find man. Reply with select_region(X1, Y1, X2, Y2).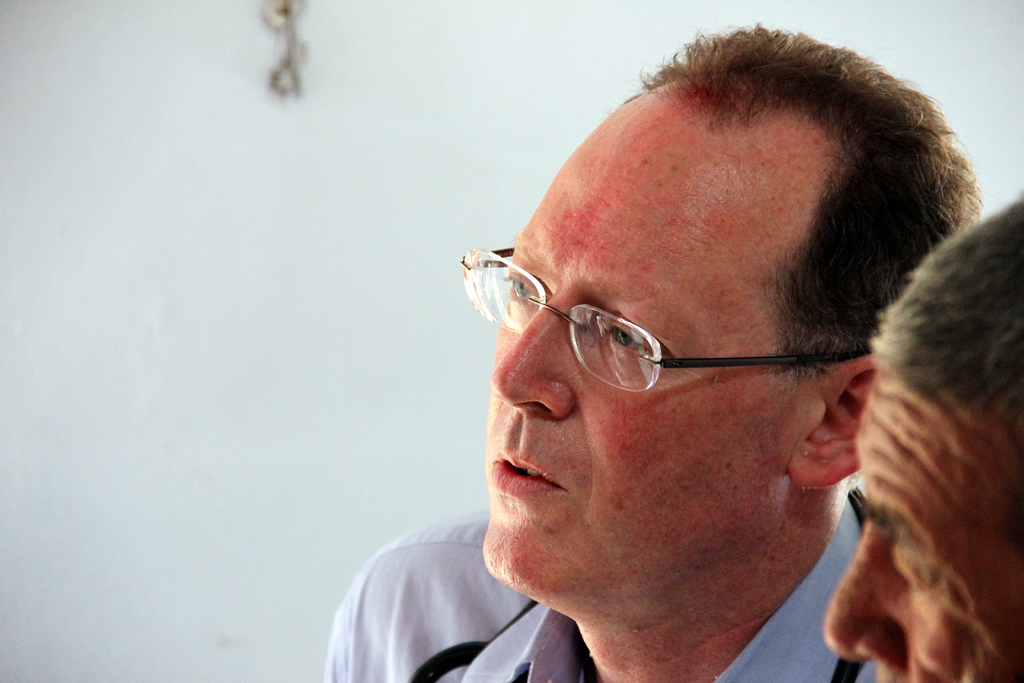
select_region(826, 189, 1023, 682).
